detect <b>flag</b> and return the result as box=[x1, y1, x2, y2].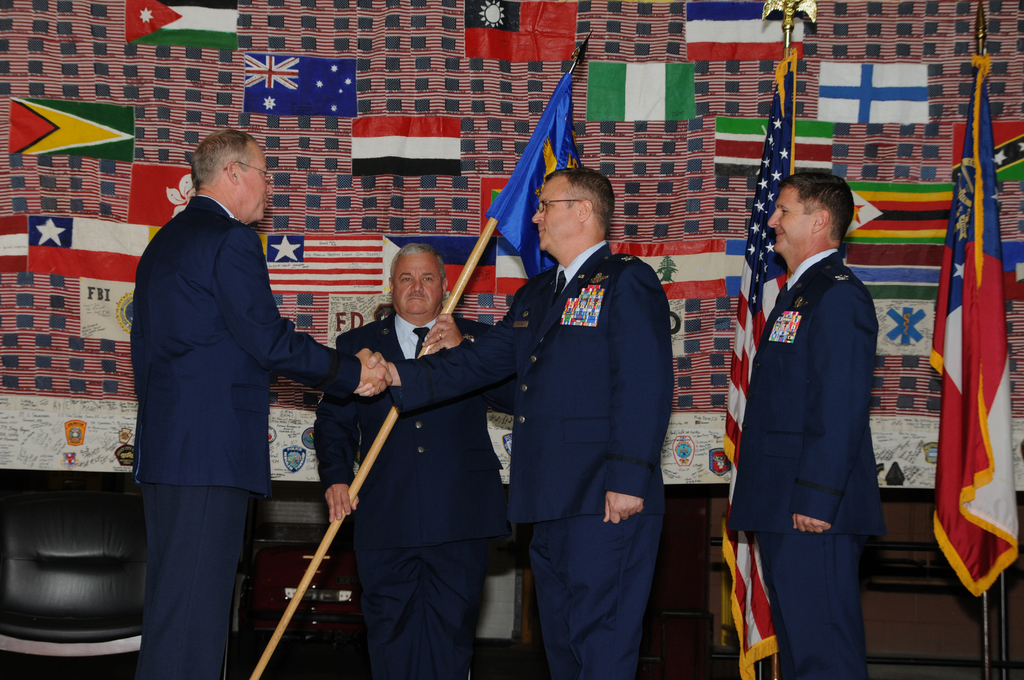
box=[0, 216, 24, 273].
